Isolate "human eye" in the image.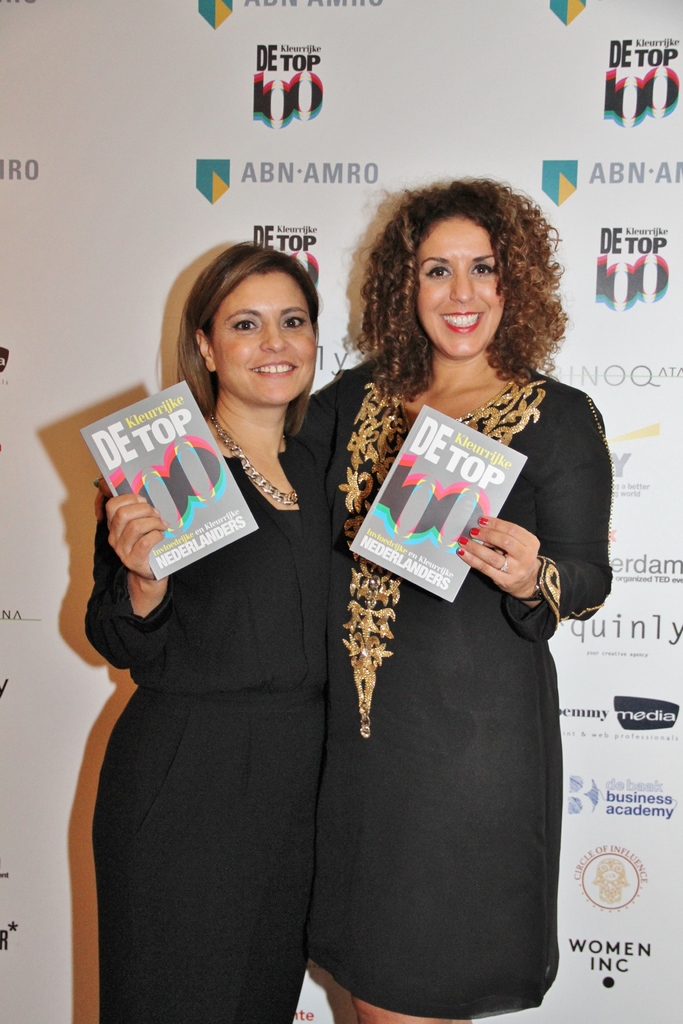
Isolated region: [281,312,308,333].
